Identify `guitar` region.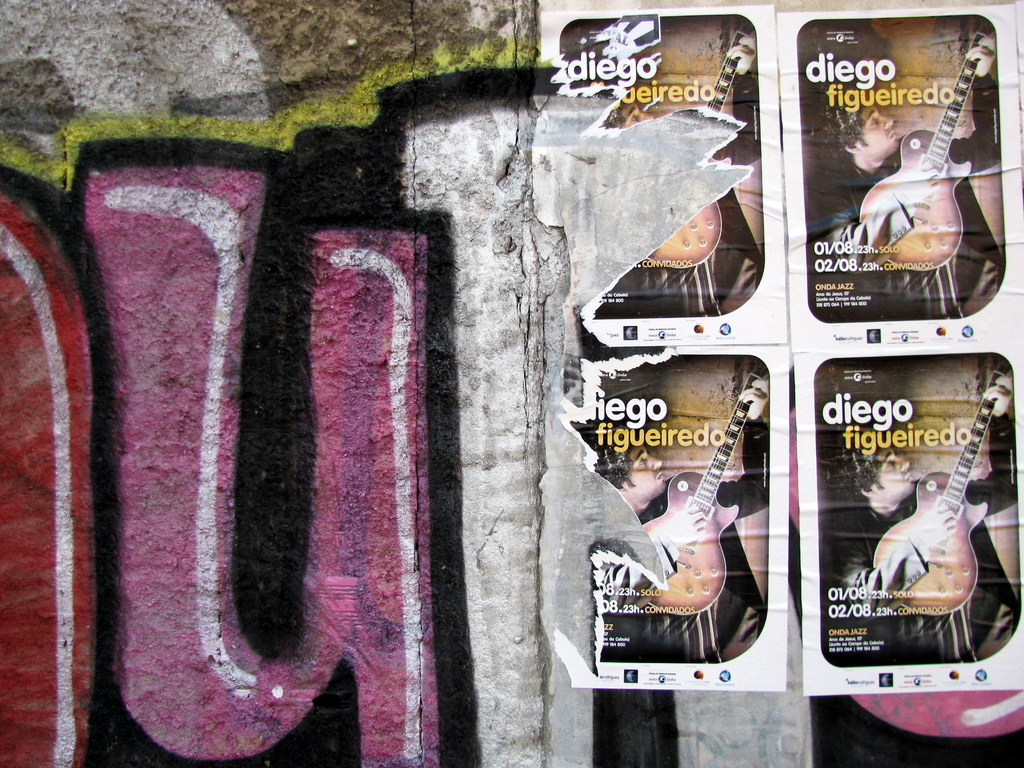
Region: 637,362,783,642.
